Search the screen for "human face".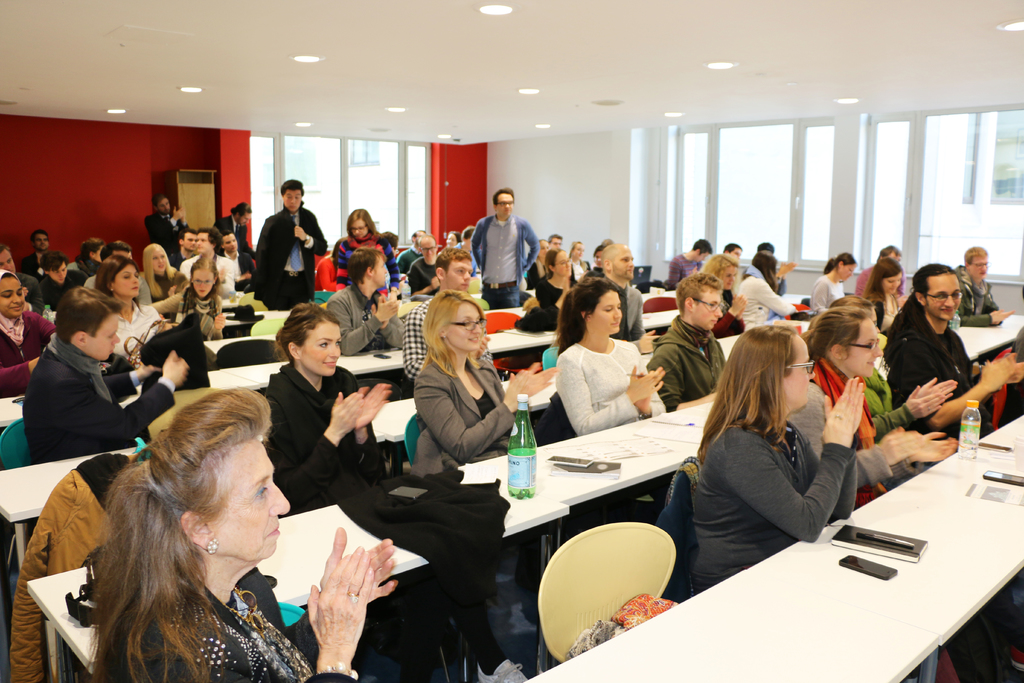
Found at 201 453 287 554.
